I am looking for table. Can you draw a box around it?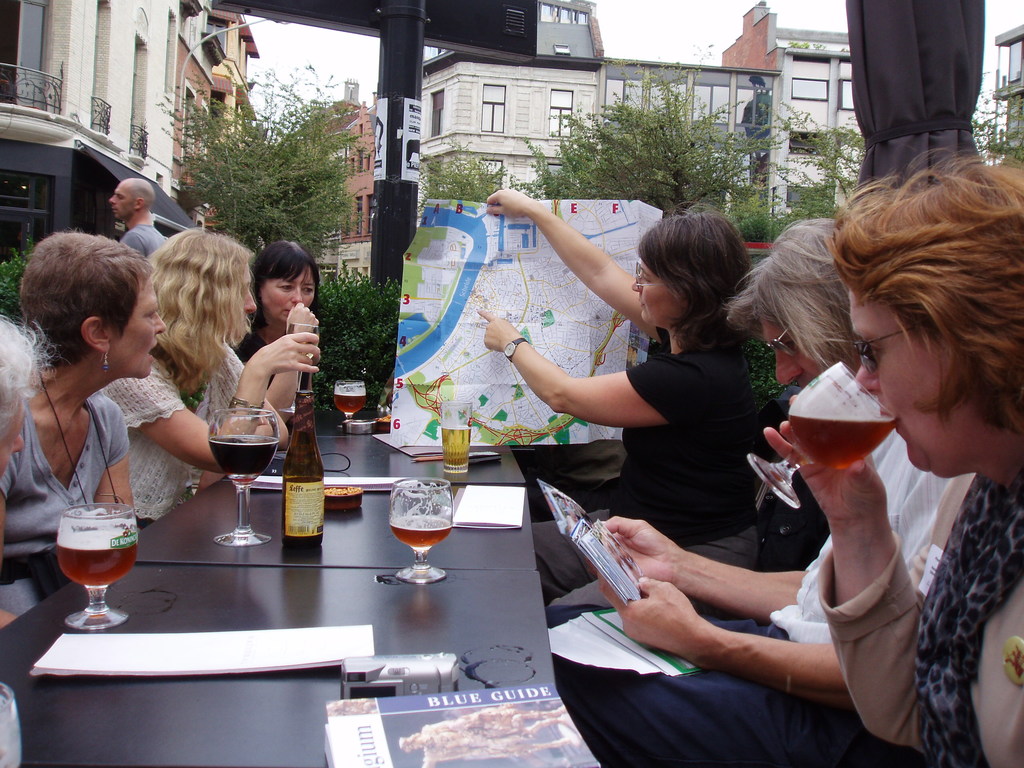
Sure, the bounding box is crop(0, 570, 558, 767).
